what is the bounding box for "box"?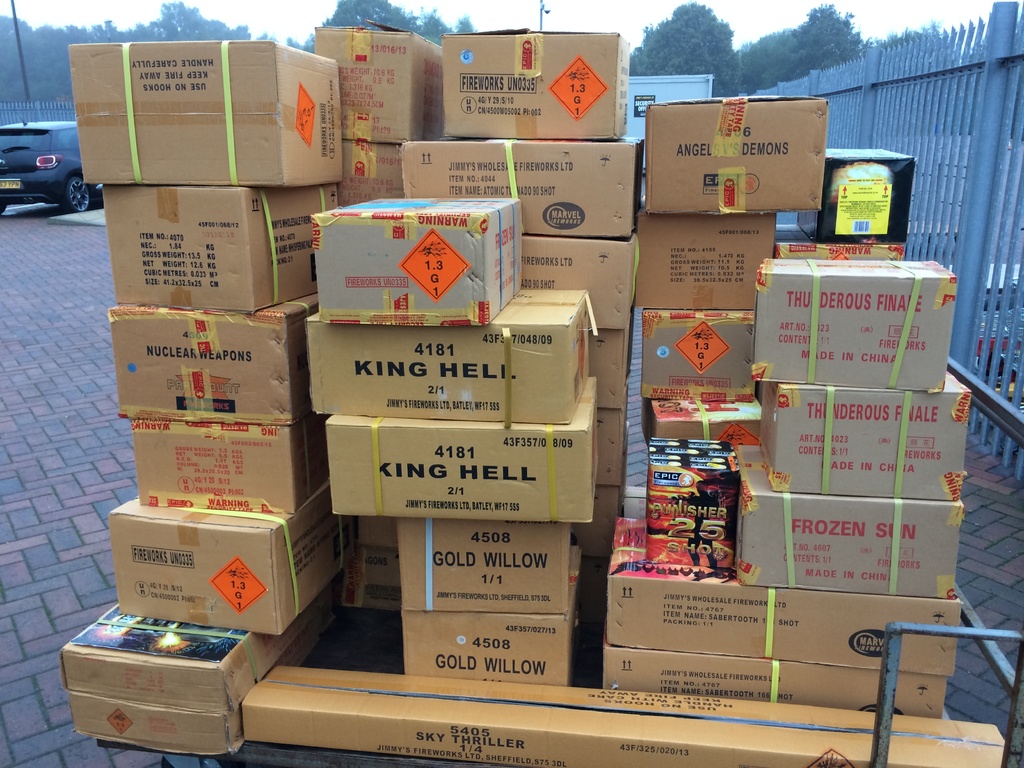
bbox=(643, 442, 735, 574).
